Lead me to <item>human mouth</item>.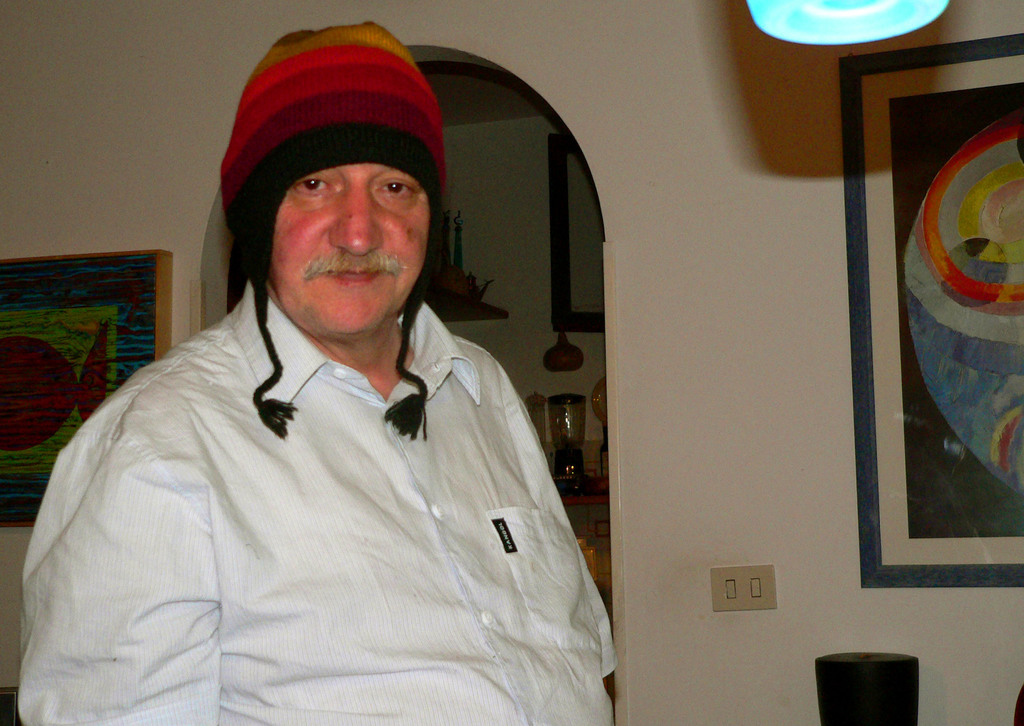
Lead to 323, 267, 380, 286.
